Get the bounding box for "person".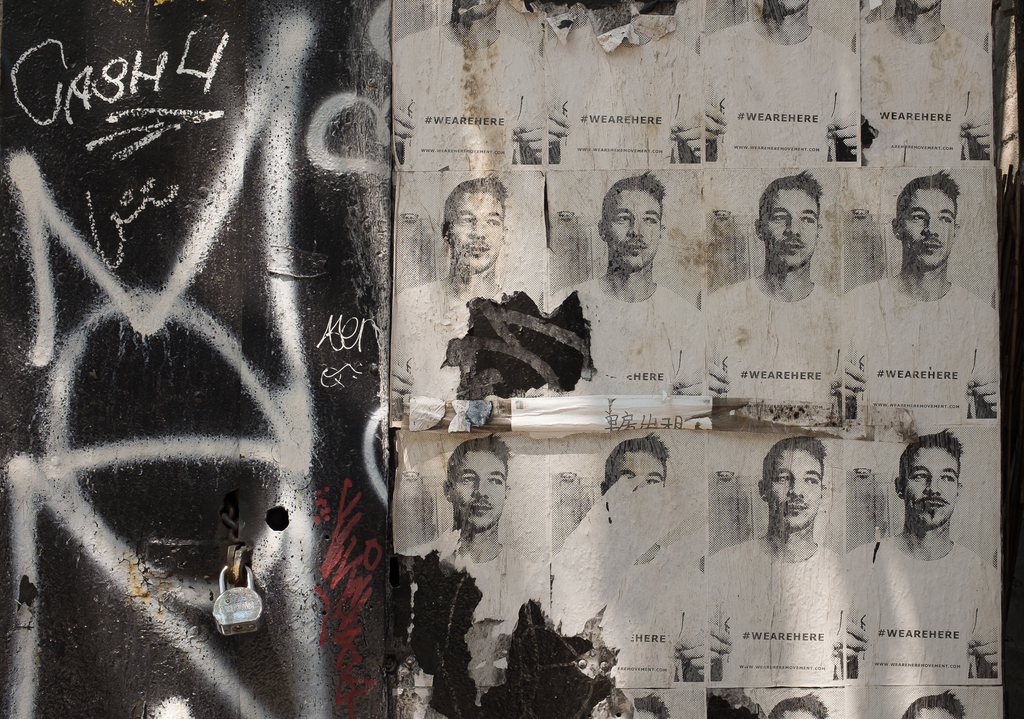
crop(703, 169, 844, 401).
